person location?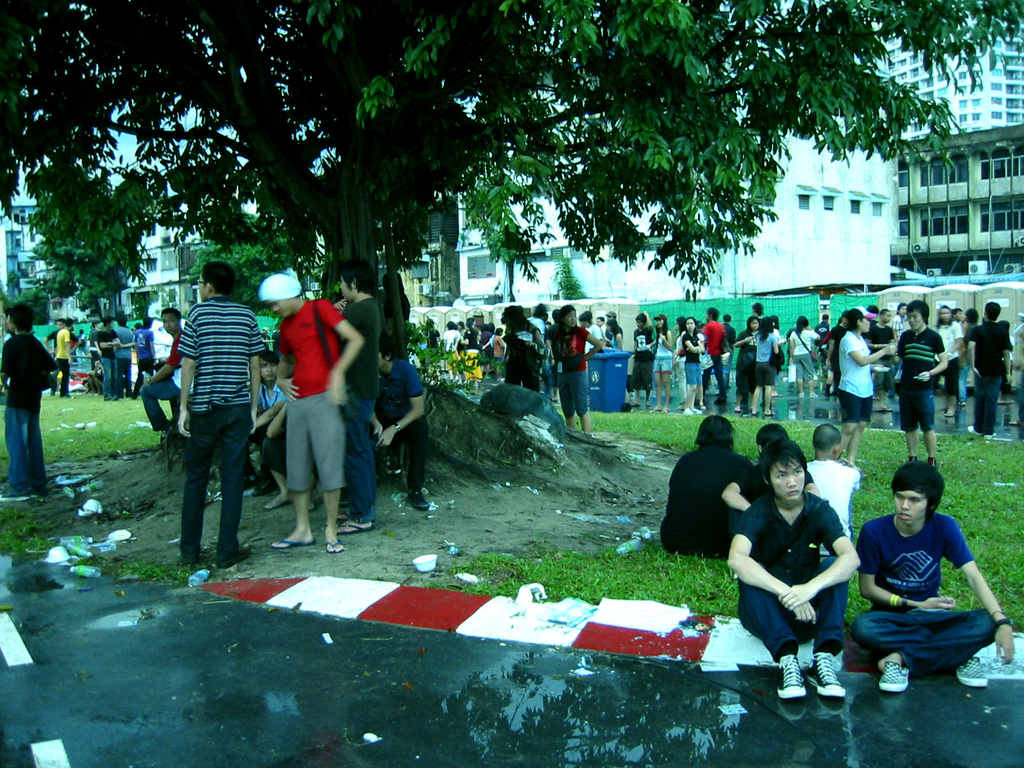
{"left": 132, "top": 318, "right": 161, "bottom": 385}
